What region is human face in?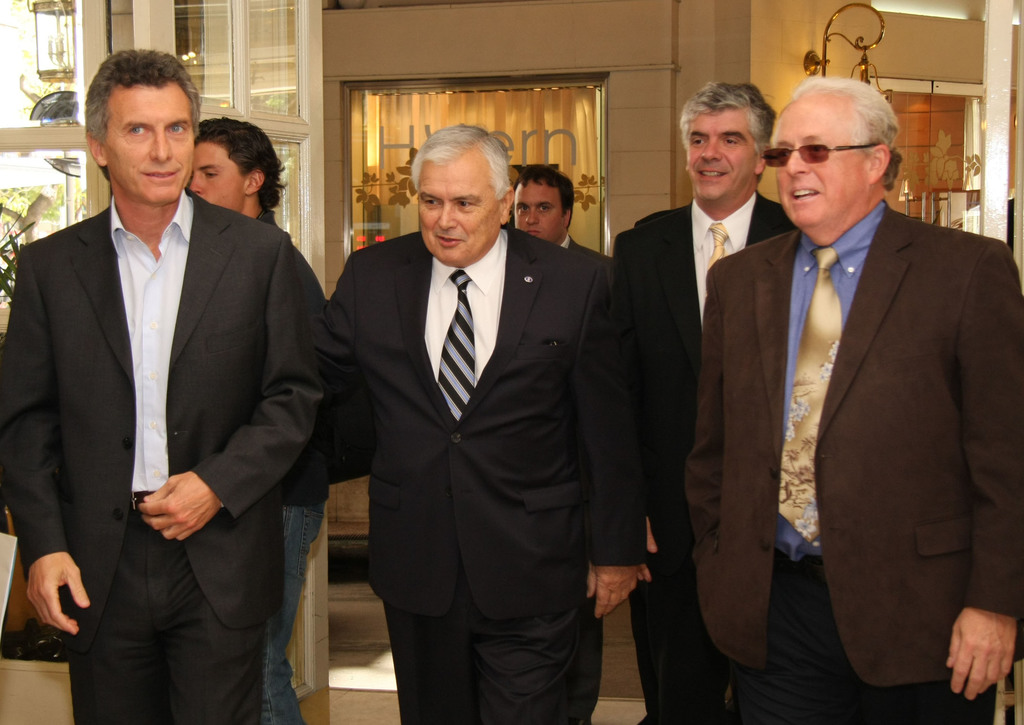
bbox=[767, 102, 870, 229].
